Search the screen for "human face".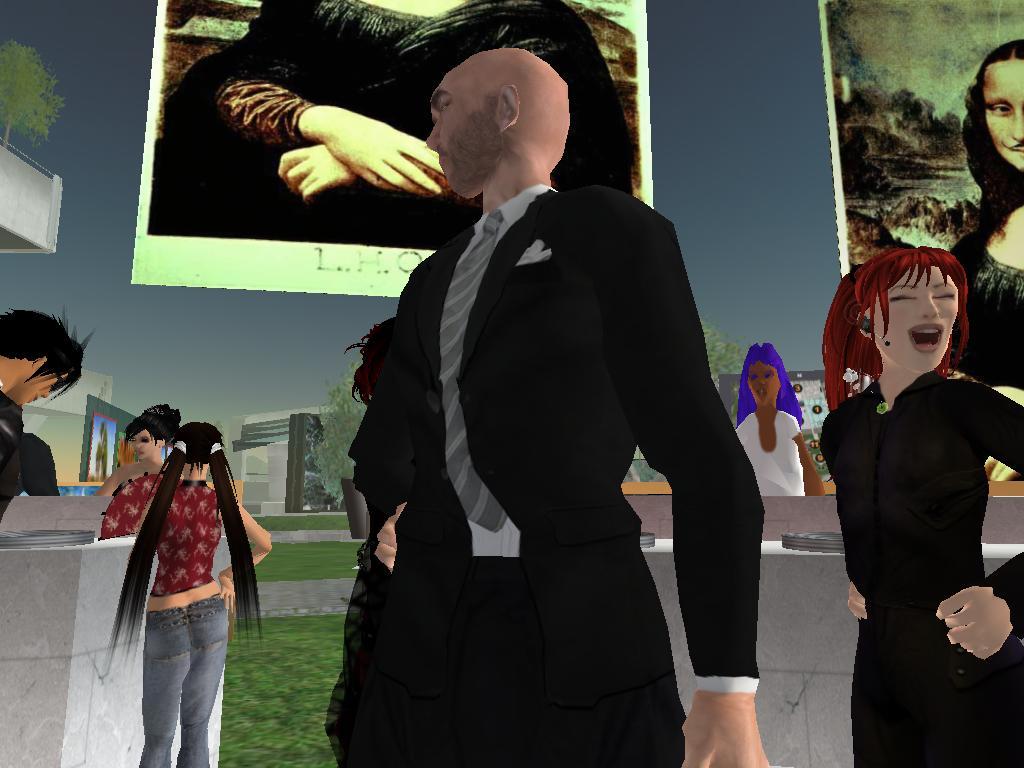
Found at locate(132, 421, 161, 464).
